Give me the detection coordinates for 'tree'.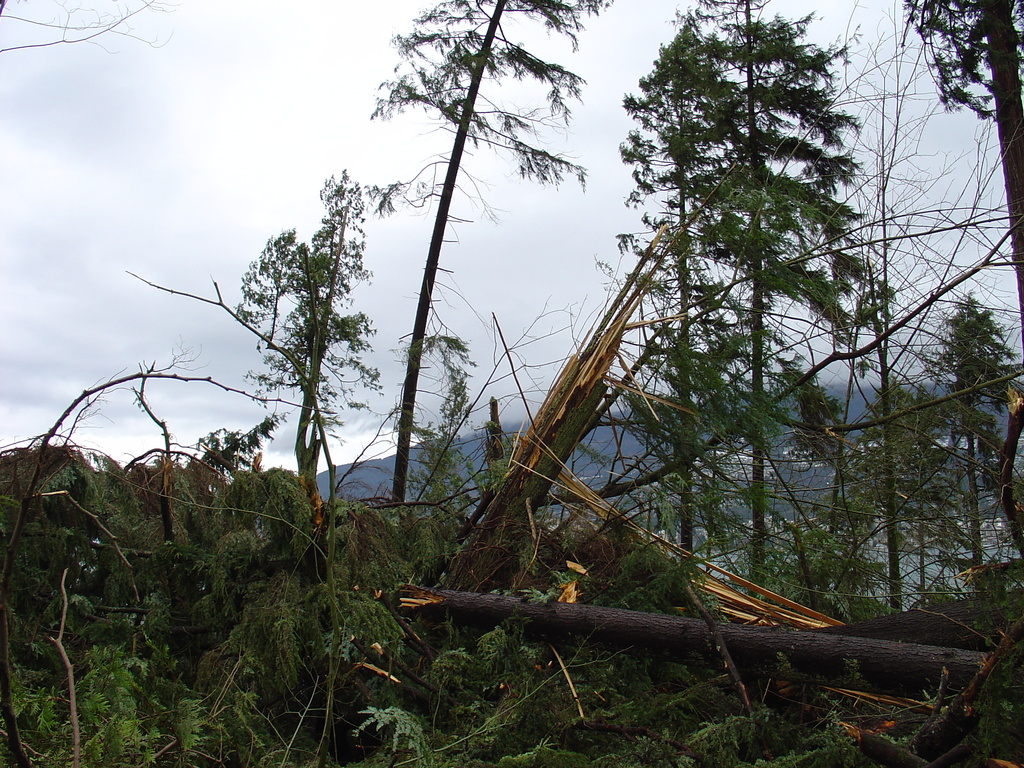
left=230, top=167, right=385, bottom=534.
